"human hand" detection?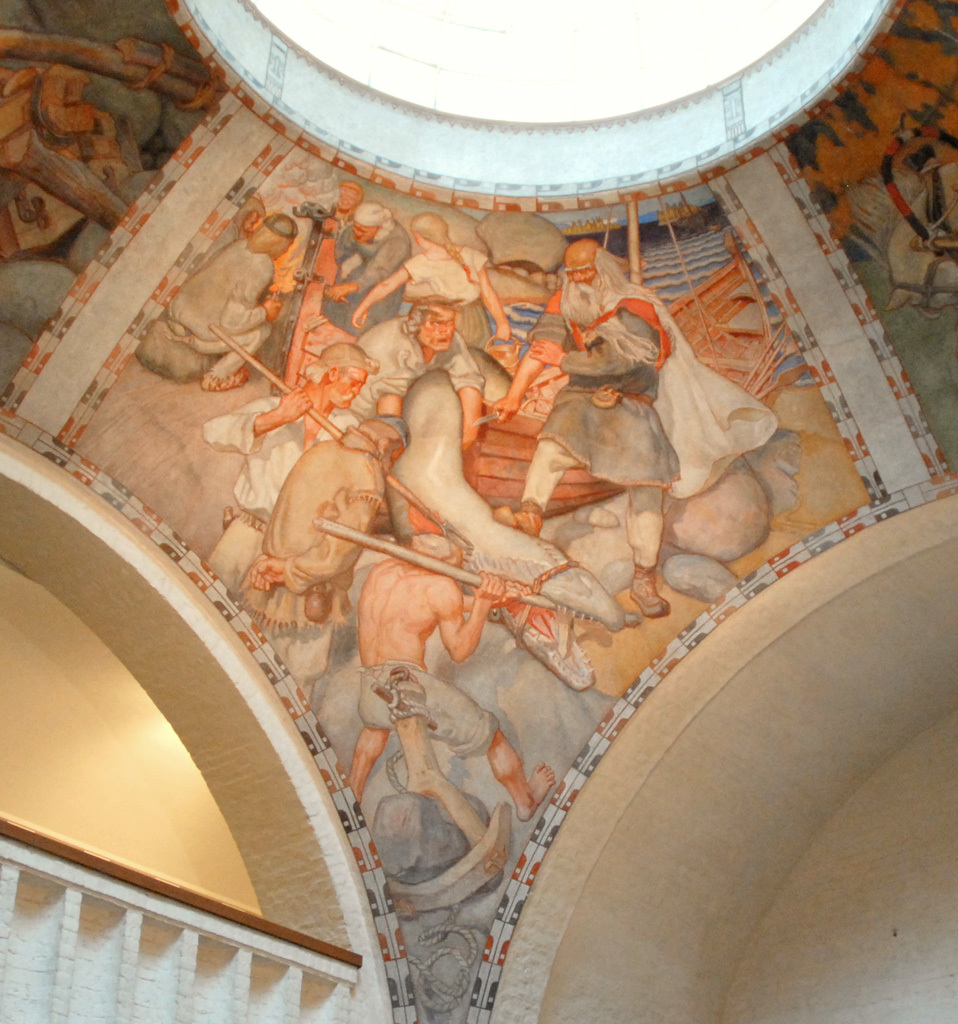
(489, 397, 524, 427)
